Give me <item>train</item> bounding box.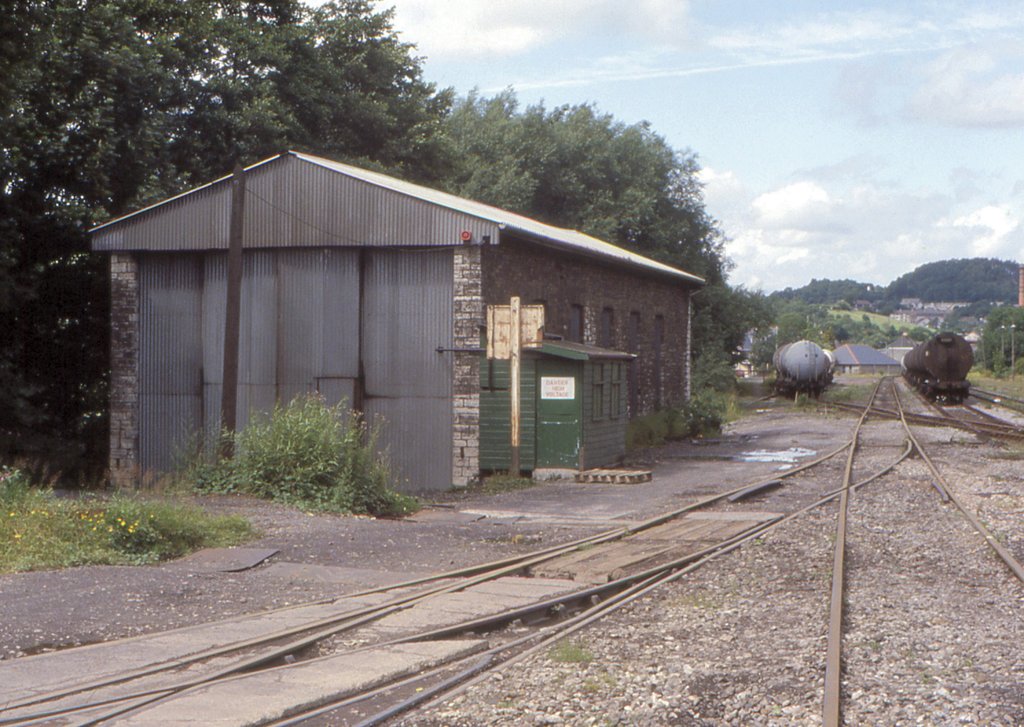
rect(771, 337, 830, 398).
